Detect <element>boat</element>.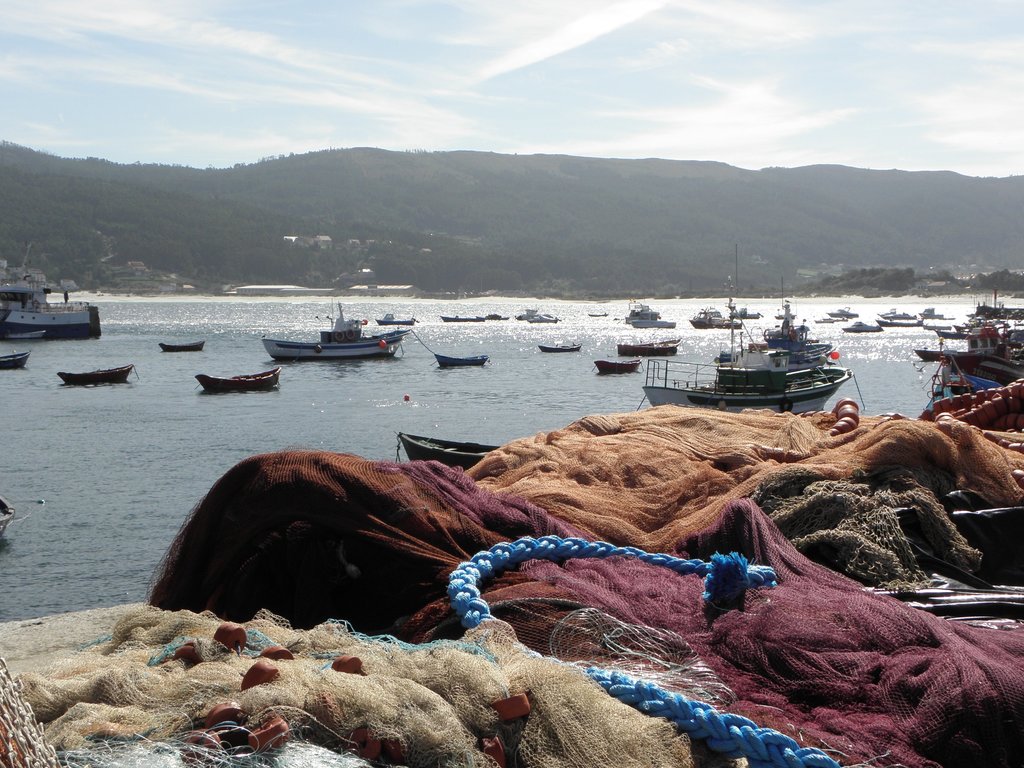
Detected at left=835, top=304, right=858, bottom=316.
